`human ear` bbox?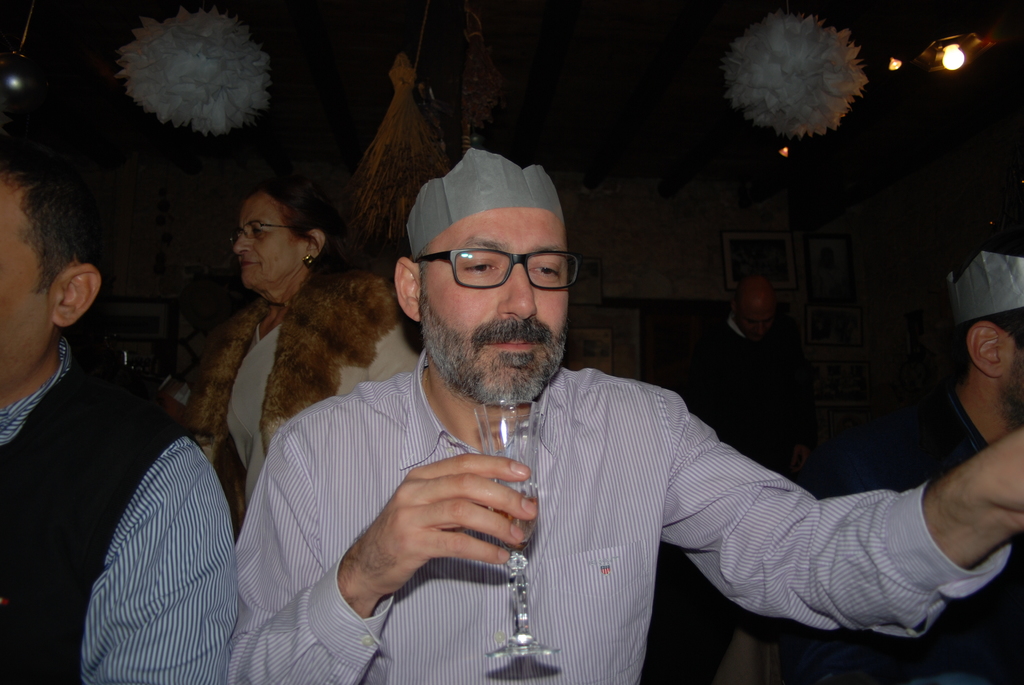
<region>395, 258, 420, 321</region>
